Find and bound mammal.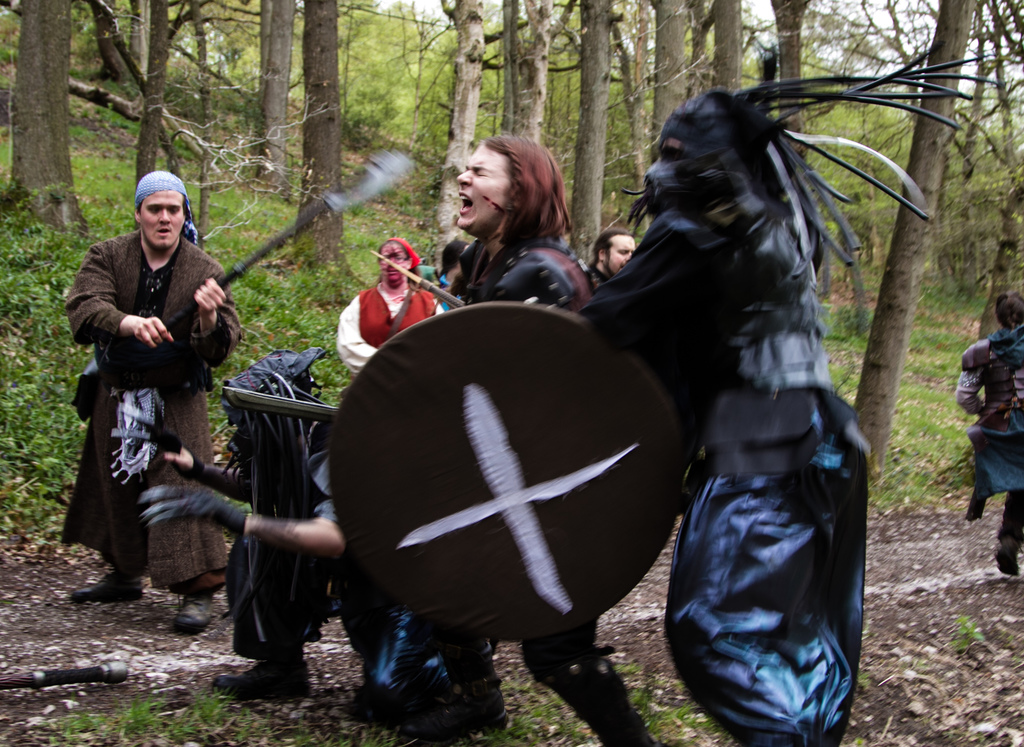
Bound: 586, 229, 643, 295.
